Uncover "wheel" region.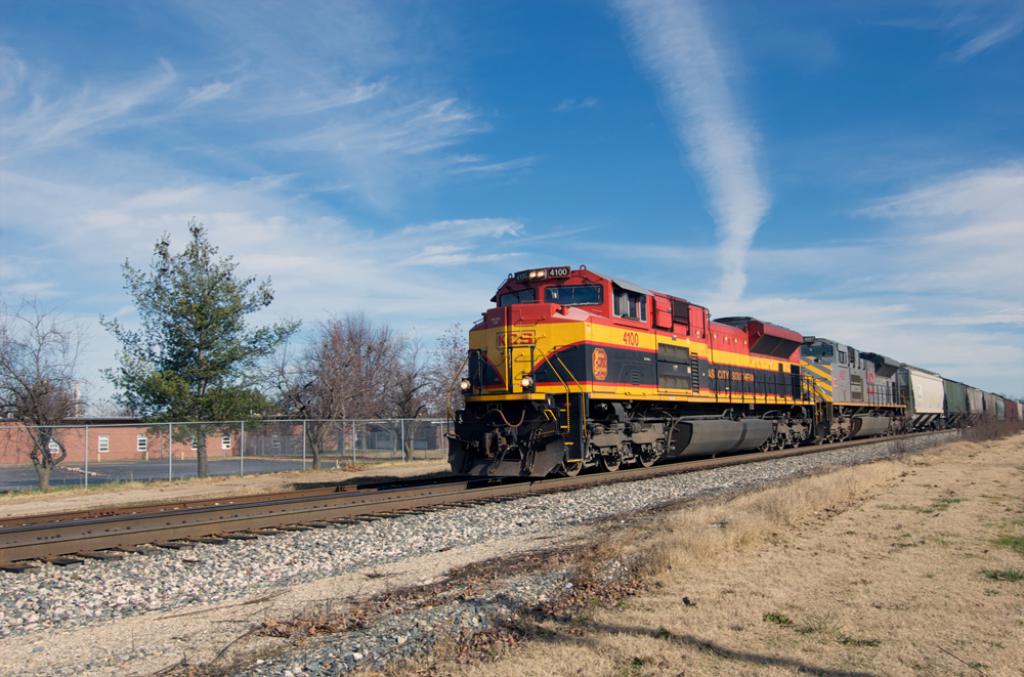
Uncovered: Rect(760, 436, 769, 452).
